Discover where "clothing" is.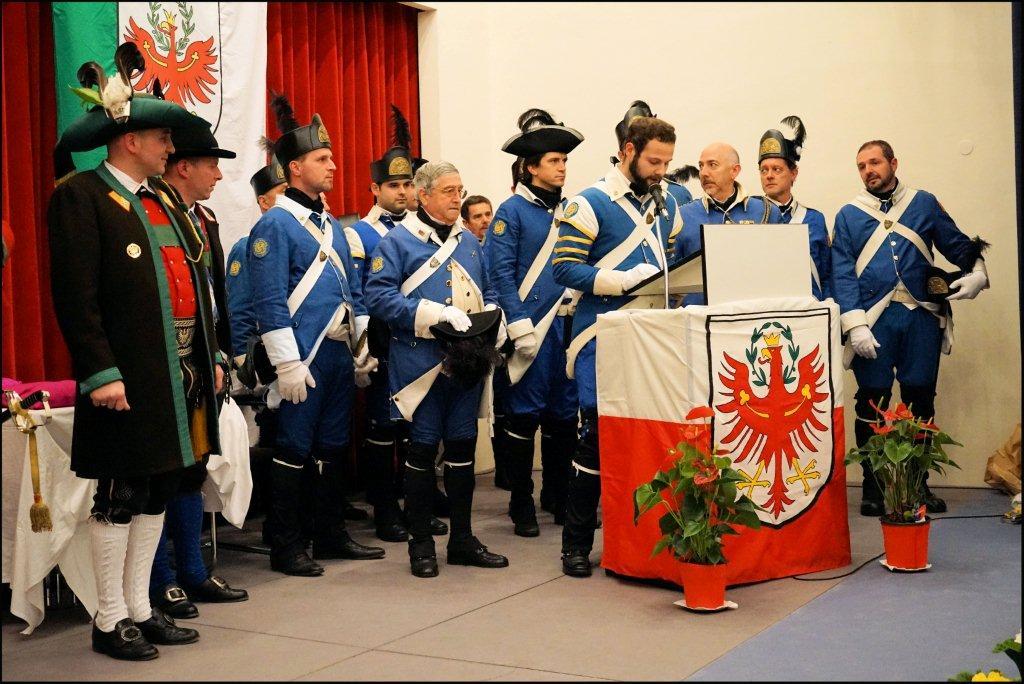
Discovered at [56, 125, 220, 576].
